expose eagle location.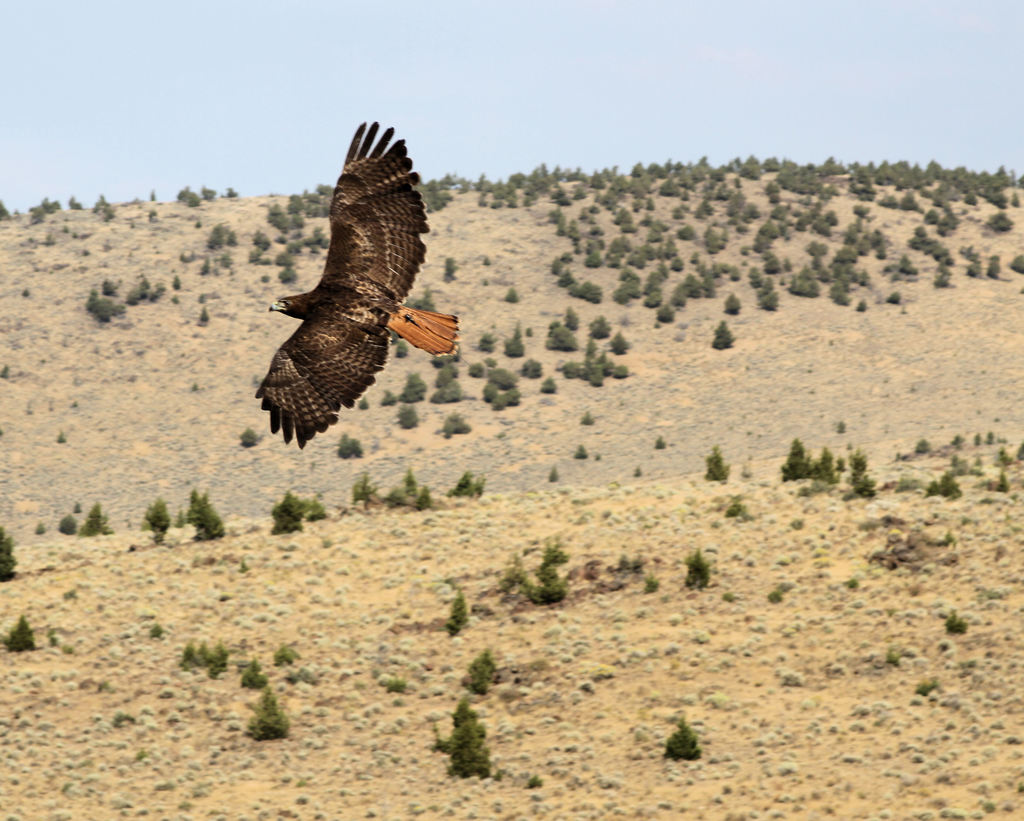
Exposed at 252/111/462/447.
